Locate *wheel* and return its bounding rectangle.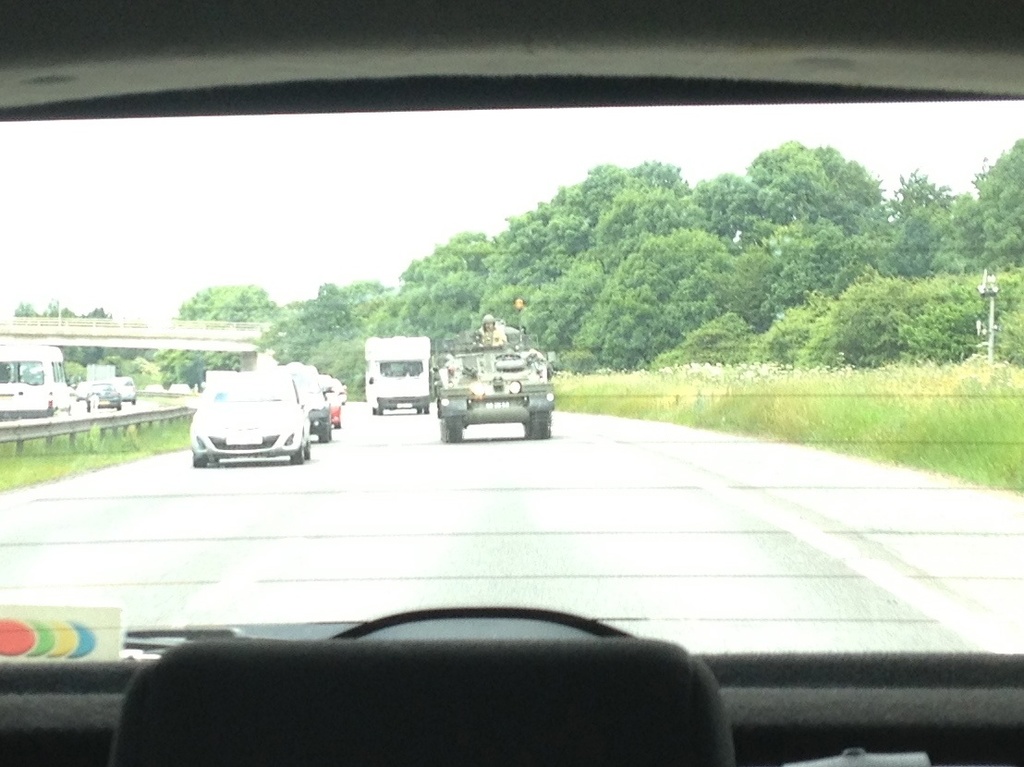
[315, 413, 331, 444].
